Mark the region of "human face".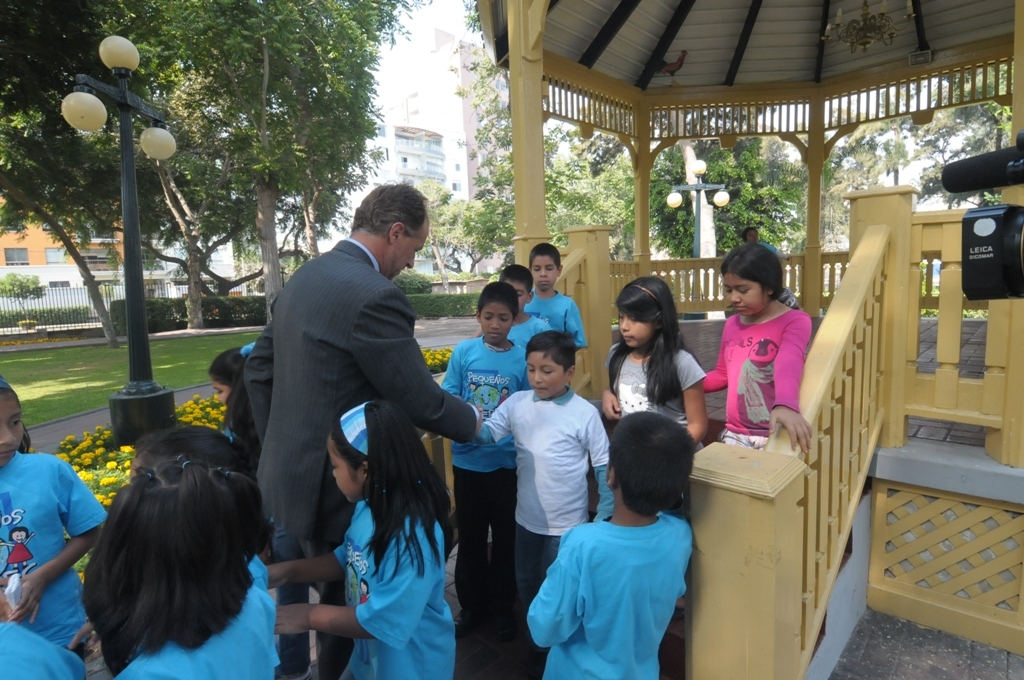
Region: <bbox>509, 268, 533, 305</bbox>.
